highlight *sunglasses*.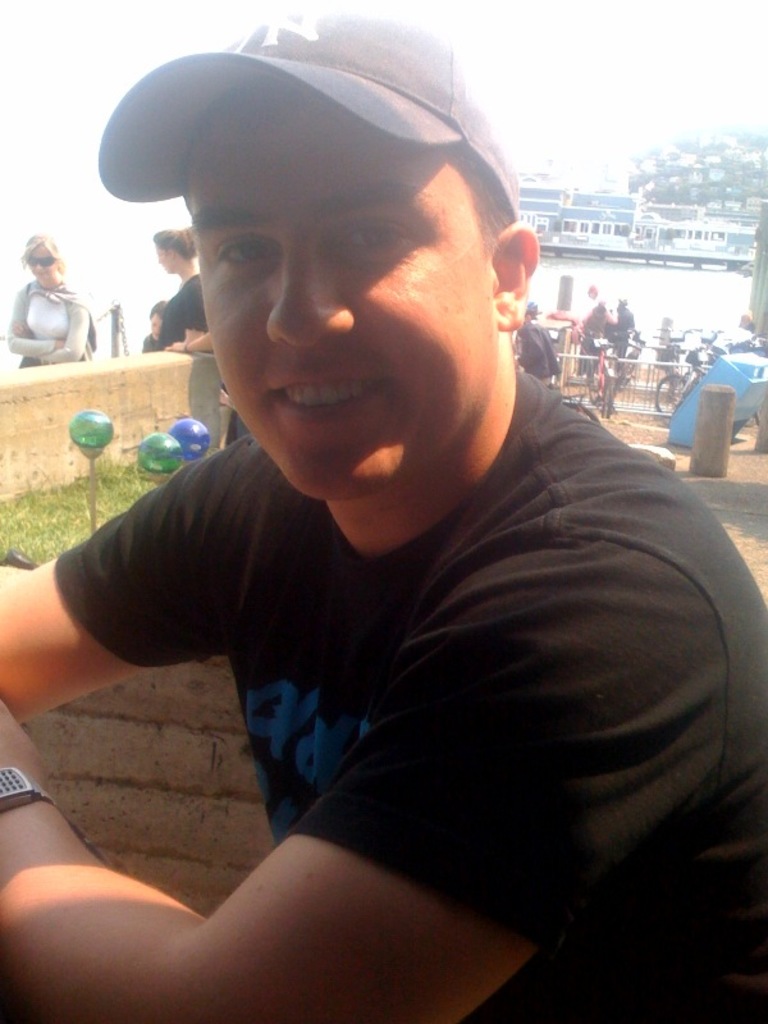
Highlighted region: (24,255,54,266).
